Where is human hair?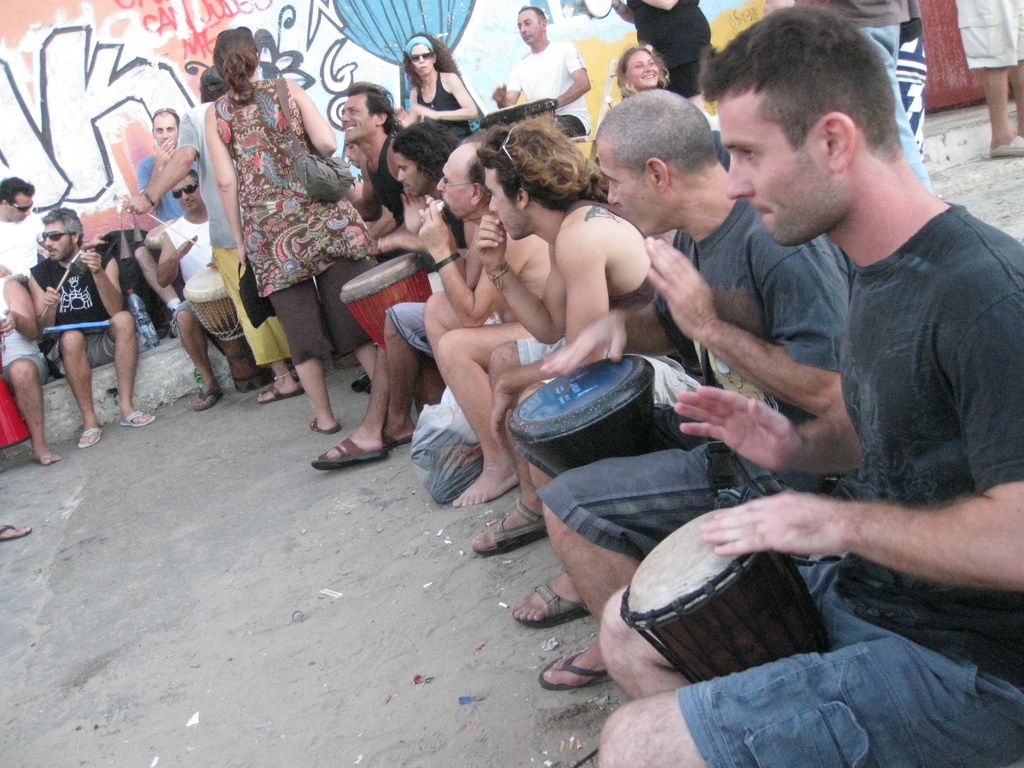
box(393, 120, 463, 188).
